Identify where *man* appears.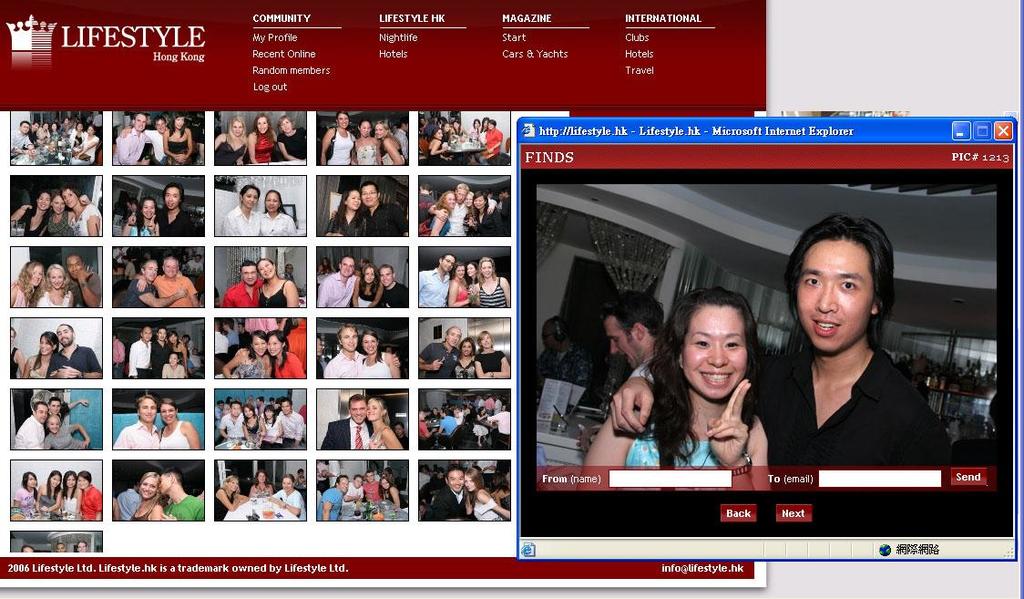
Appears at (154,329,169,375).
